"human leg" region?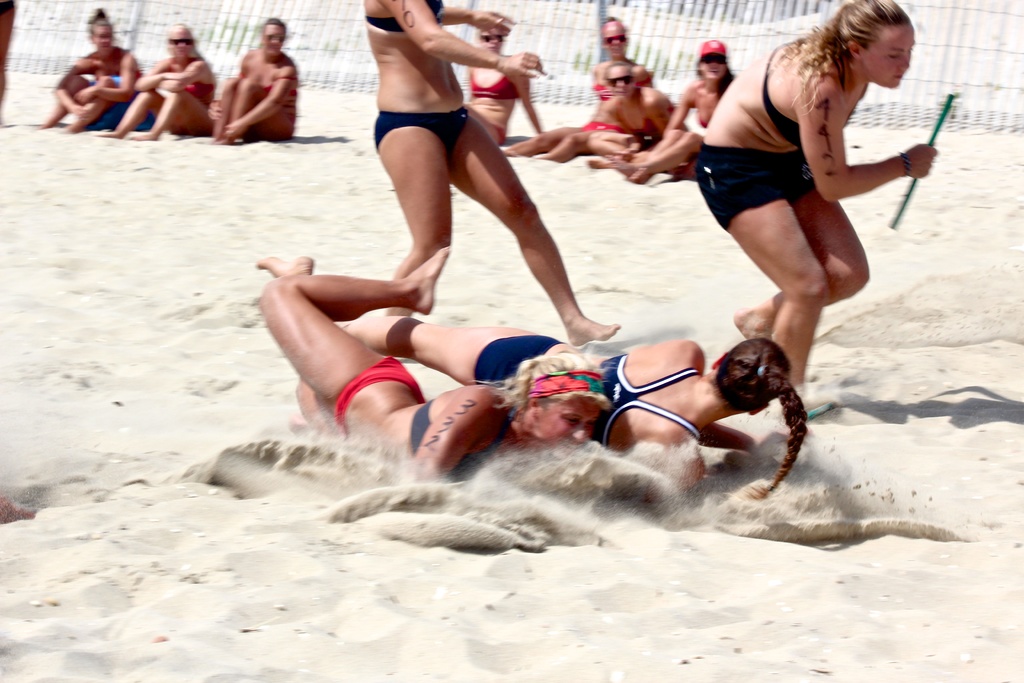
(x1=733, y1=188, x2=867, y2=386)
